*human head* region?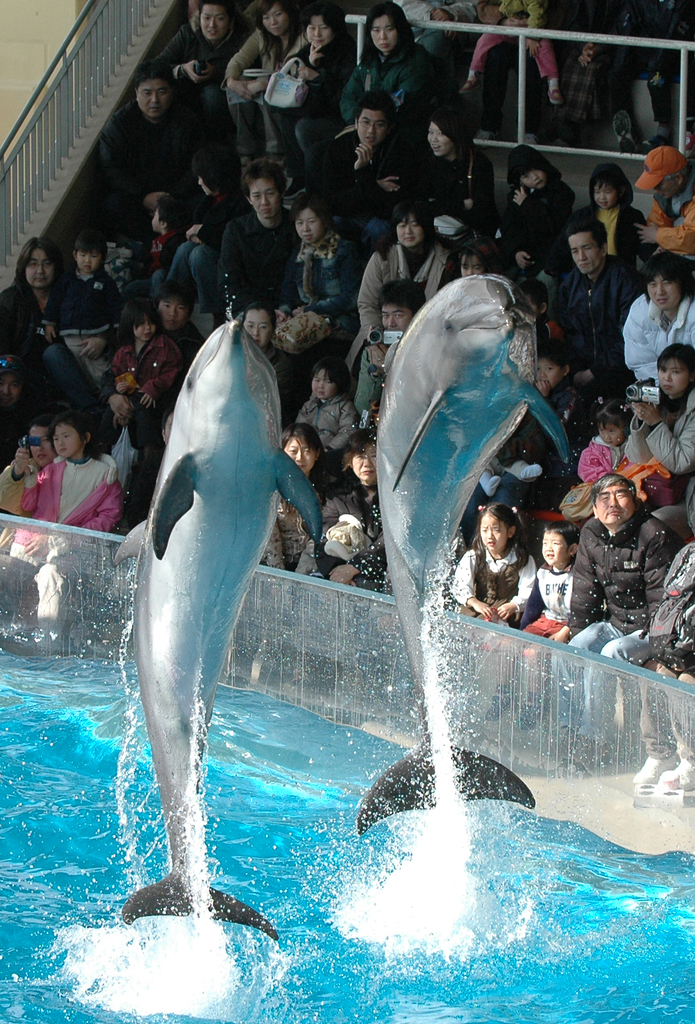
left=193, top=0, right=237, bottom=46
